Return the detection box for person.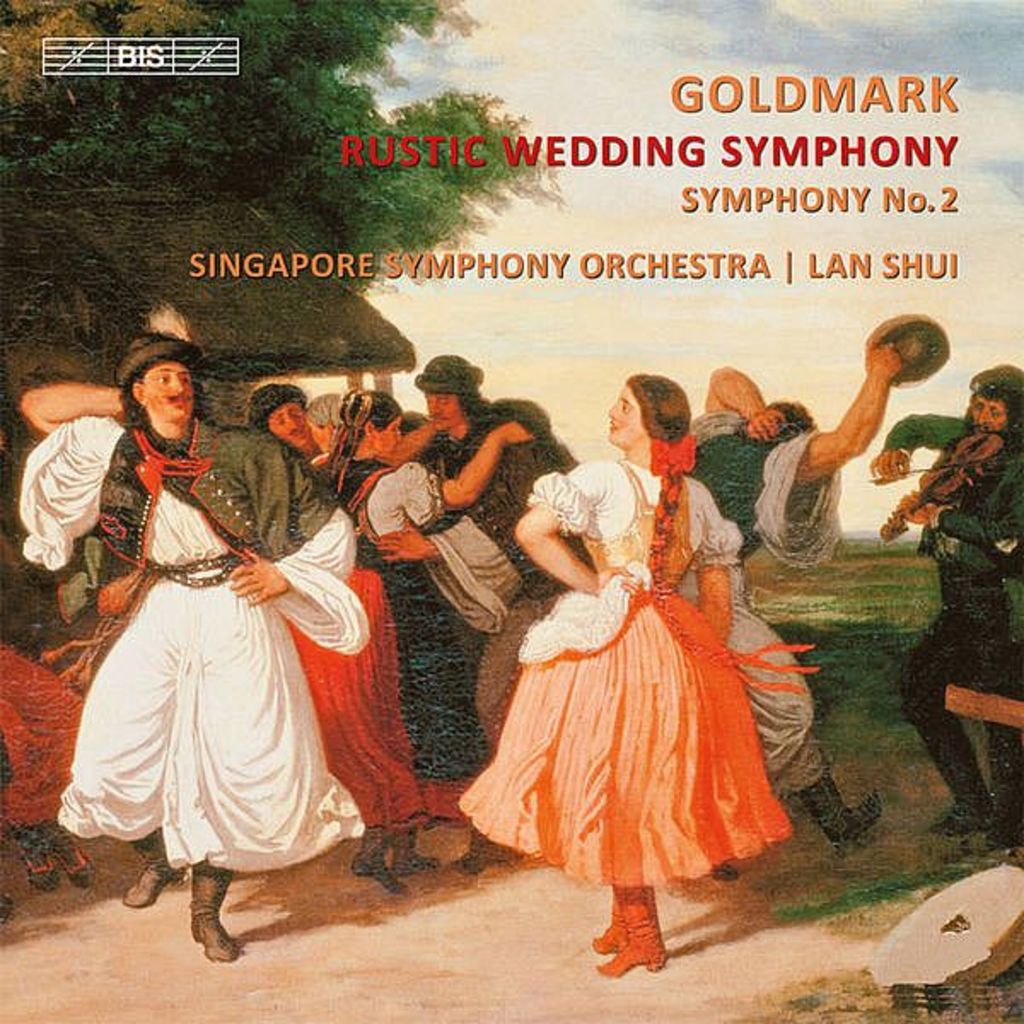
detection(869, 358, 1022, 850).
